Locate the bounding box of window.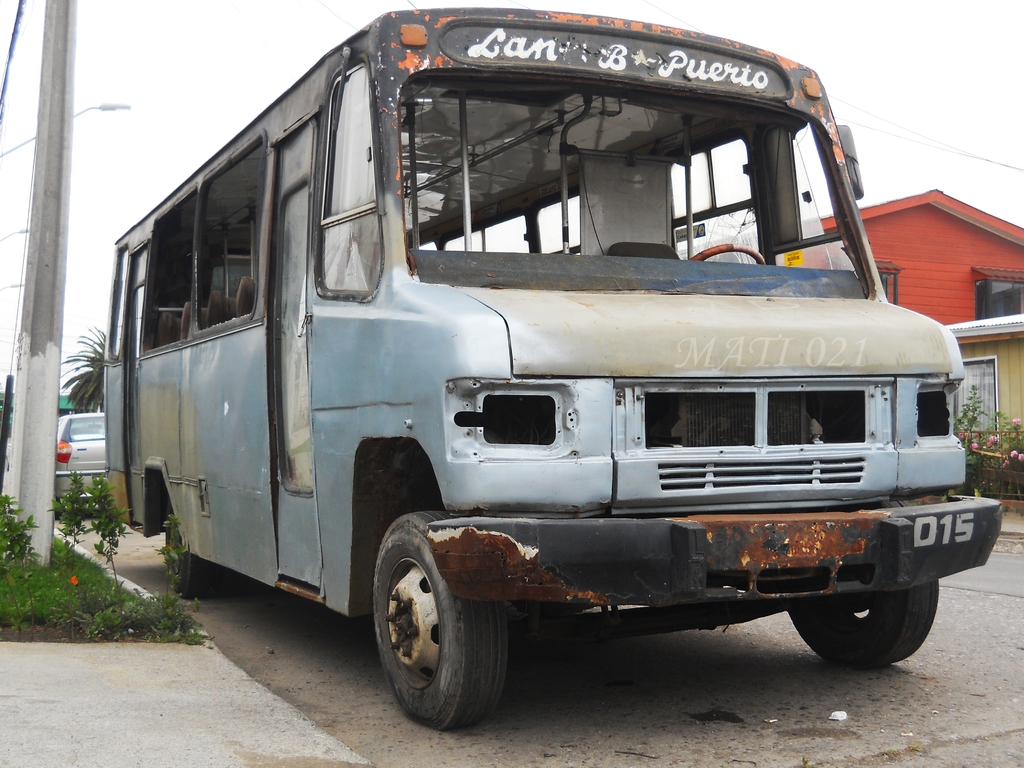
Bounding box: 945 356 1002 456.
